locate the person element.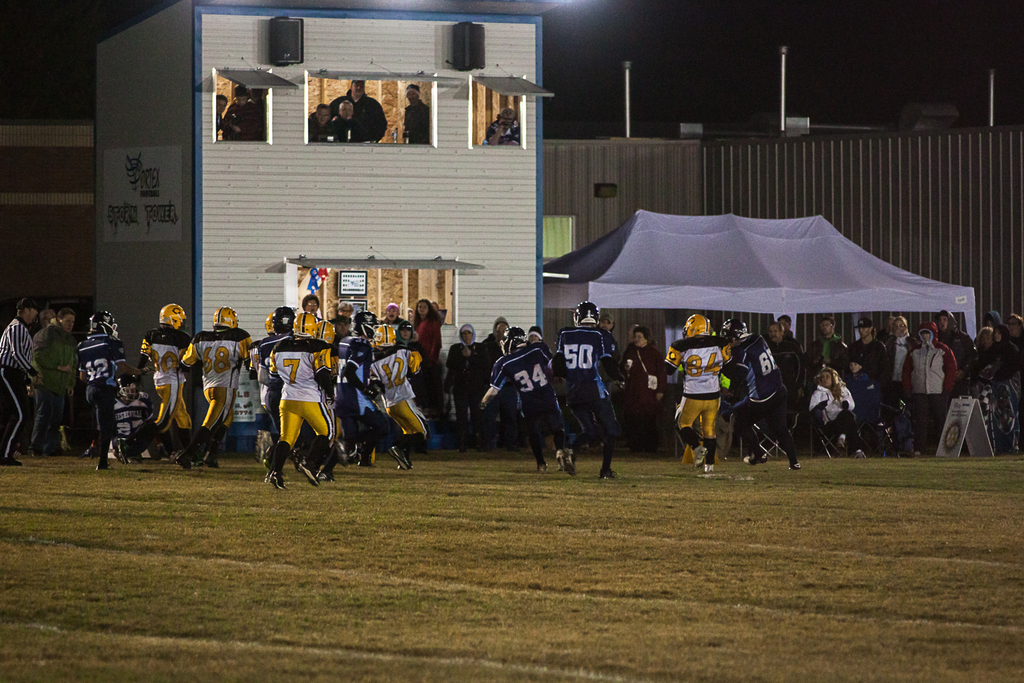
Element bbox: box(320, 104, 367, 145).
